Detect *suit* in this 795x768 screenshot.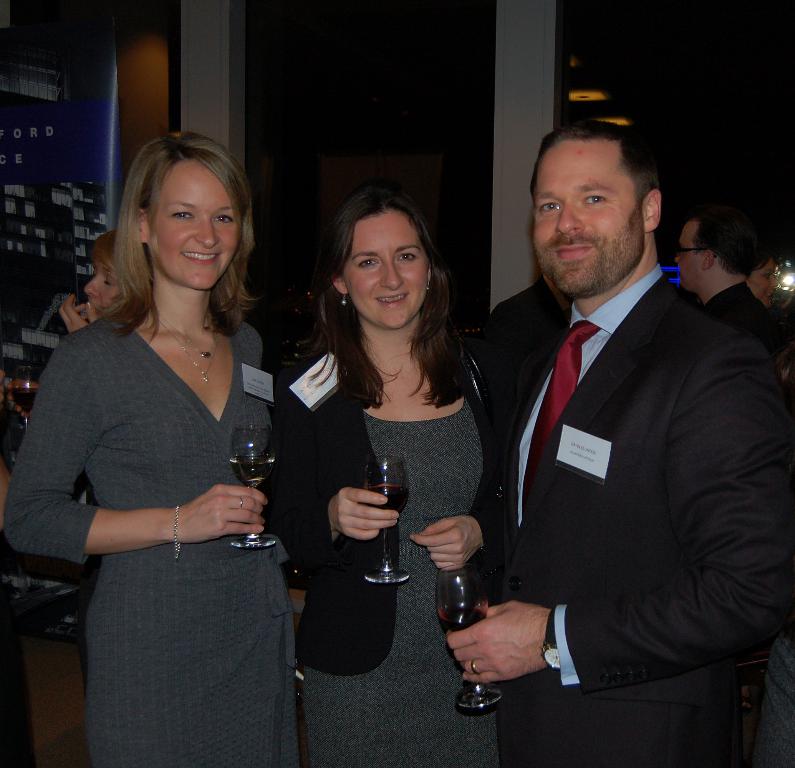
Detection: x1=452 y1=149 x2=769 y2=752.
